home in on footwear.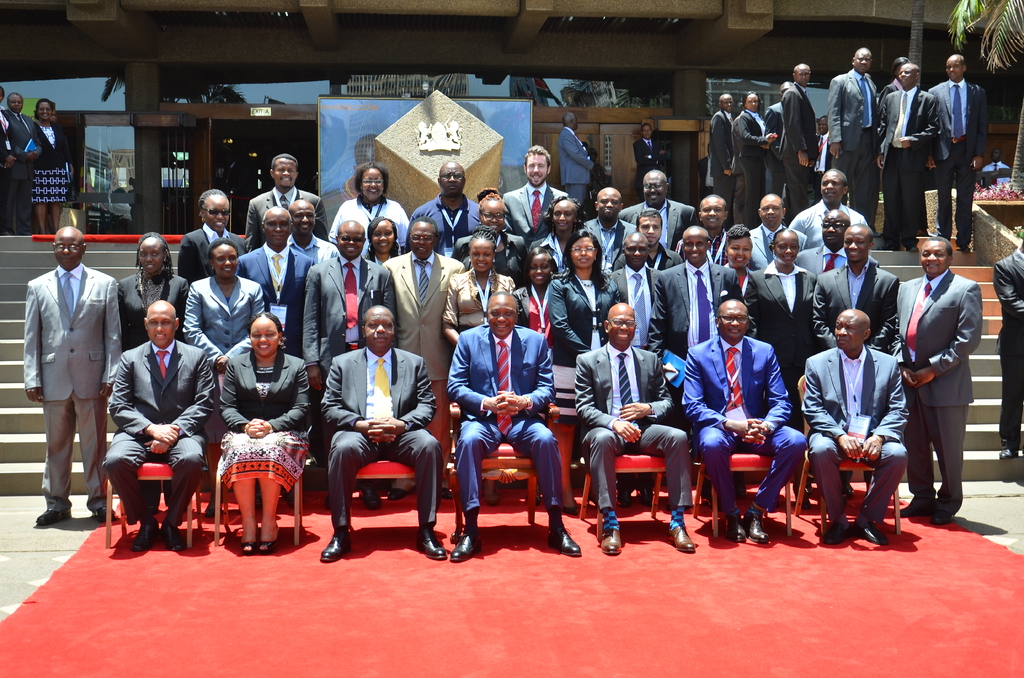
Homed in at [x1=635, y1=488, x2=655, y2=506].
